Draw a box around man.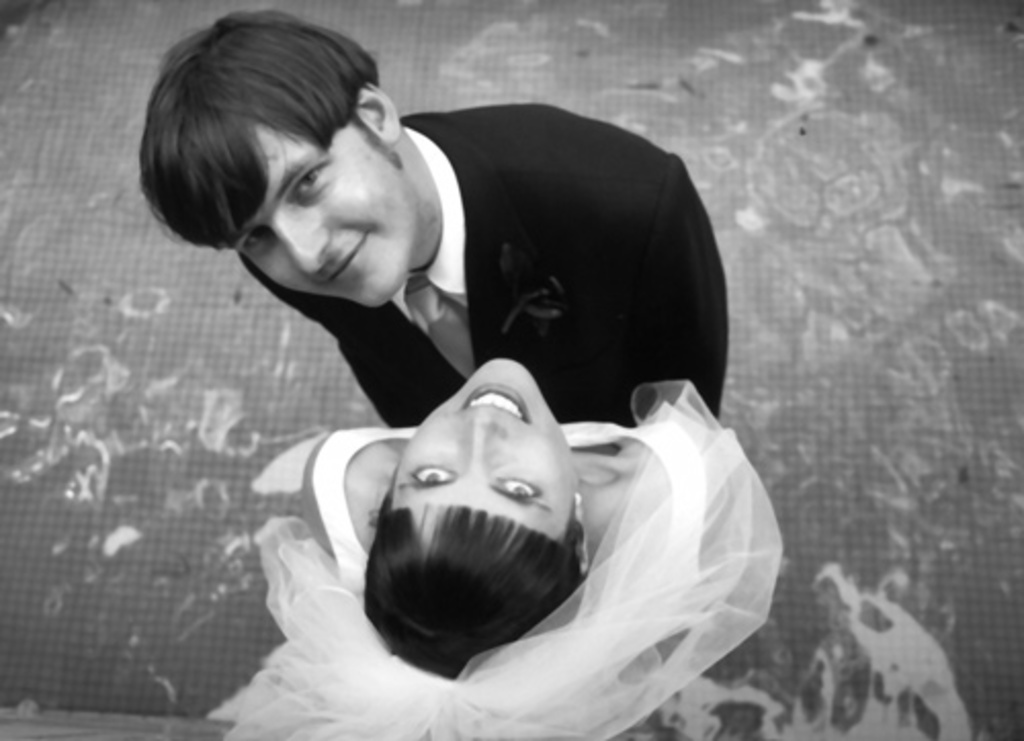
{"x1": 164, "y1": 53, "x2": 754, "y2": 489}.
